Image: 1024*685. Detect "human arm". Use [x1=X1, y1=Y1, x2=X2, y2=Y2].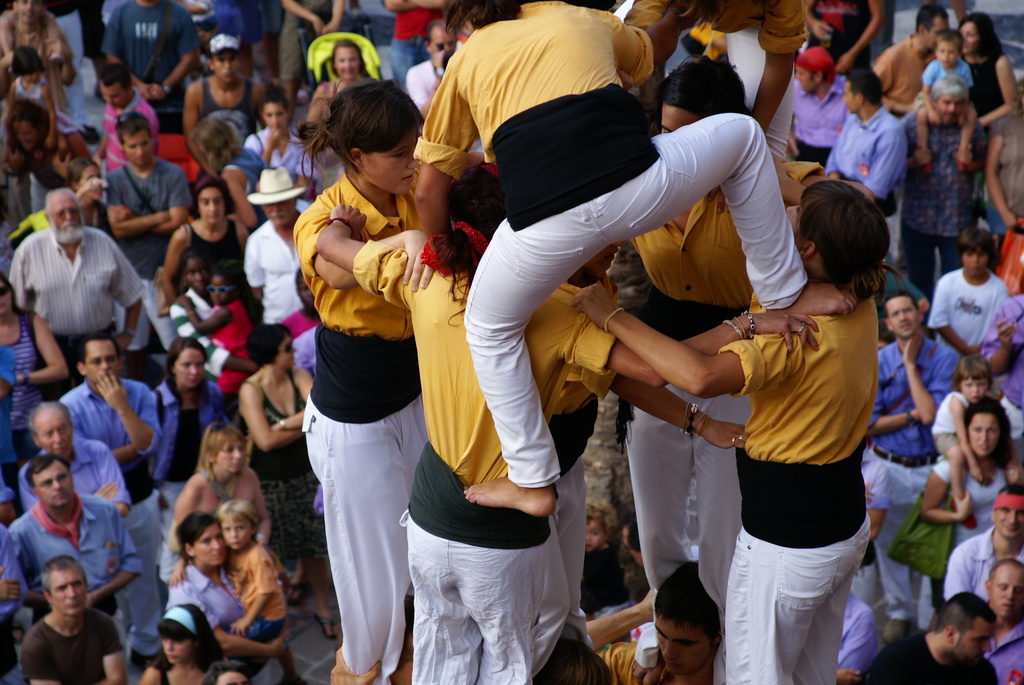
[x1=5, y1=83, x2=17, y2=124].
